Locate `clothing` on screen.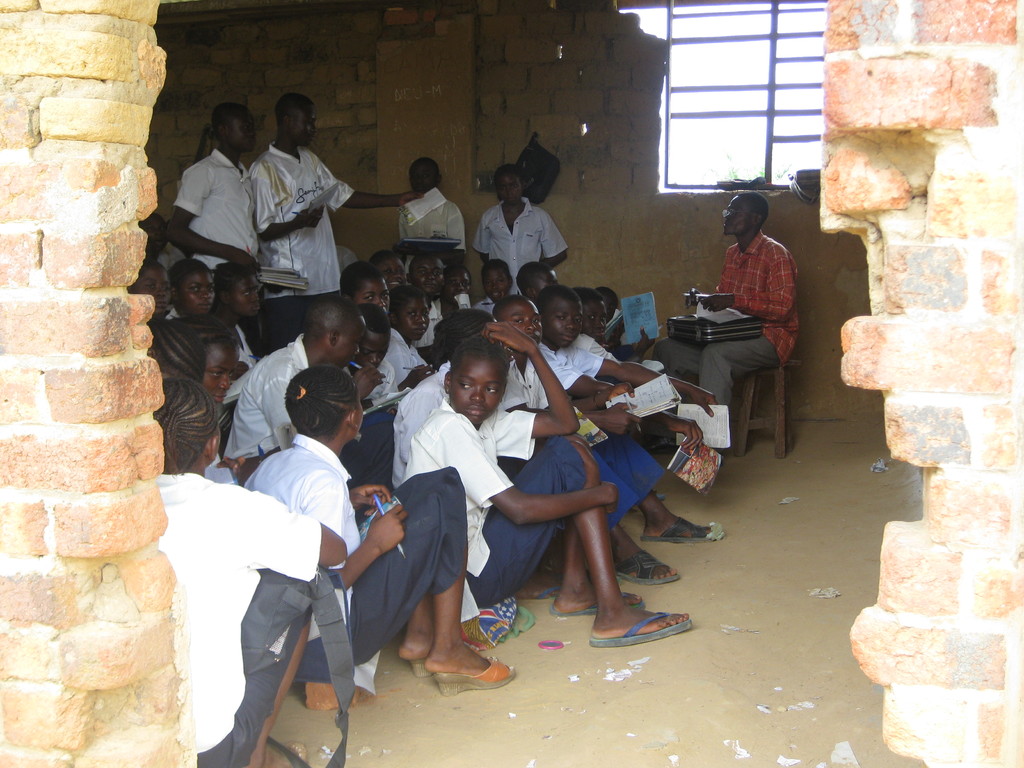
On screen at box=[221, 328, 320, 471].
